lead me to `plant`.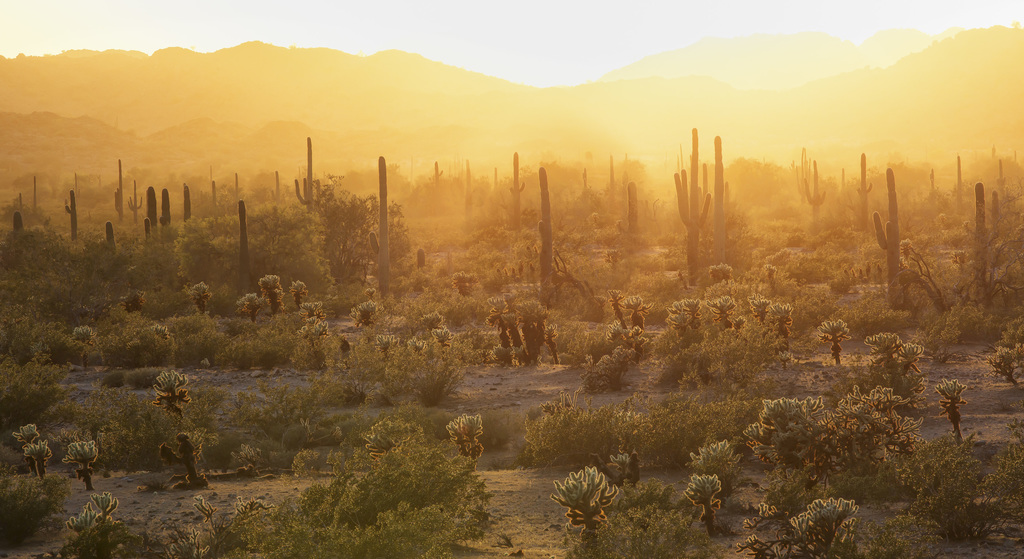
Lead to 433 159 441 189.
